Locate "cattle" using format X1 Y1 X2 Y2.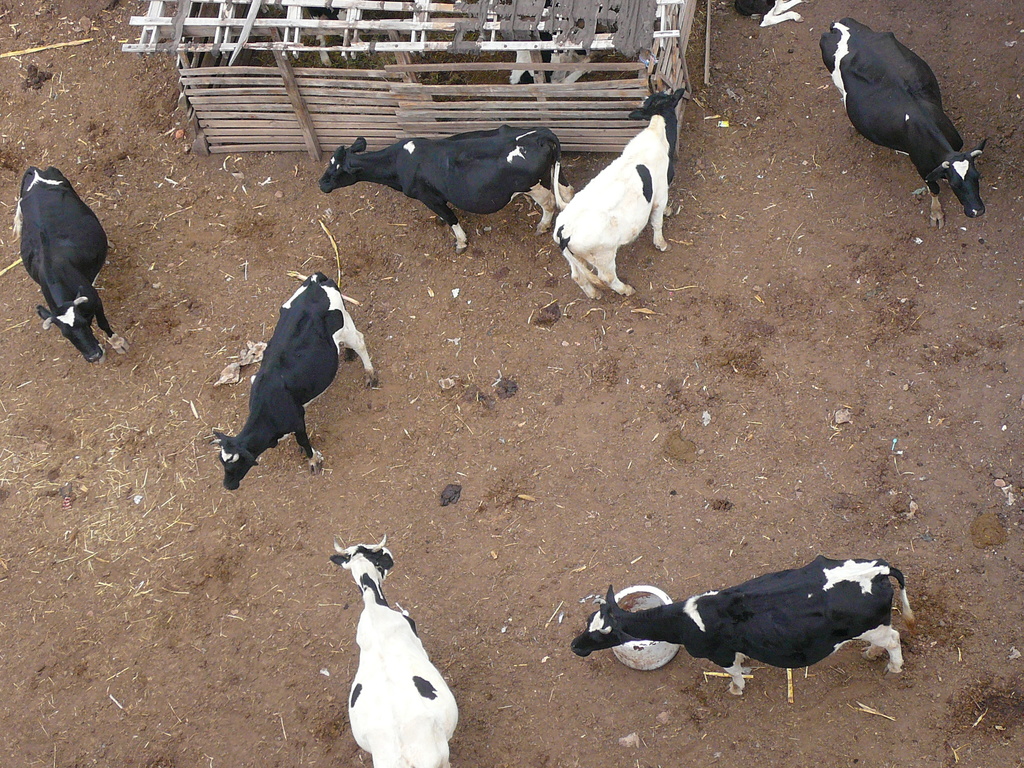
333 532 457 767.
